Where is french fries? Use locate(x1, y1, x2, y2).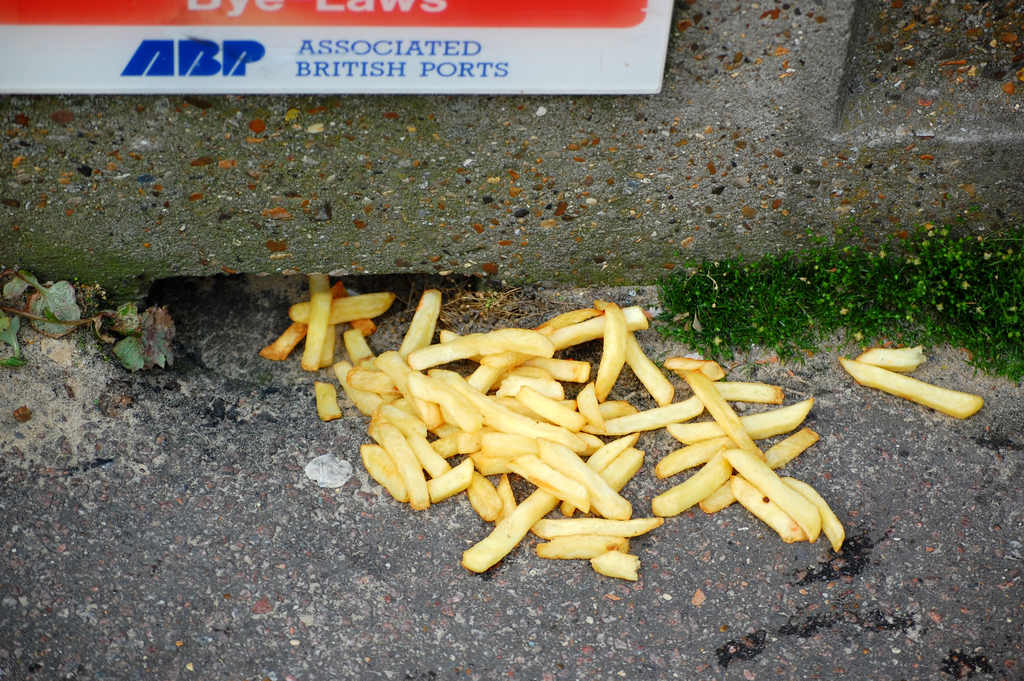
locate(352, 324, 373, 364).
